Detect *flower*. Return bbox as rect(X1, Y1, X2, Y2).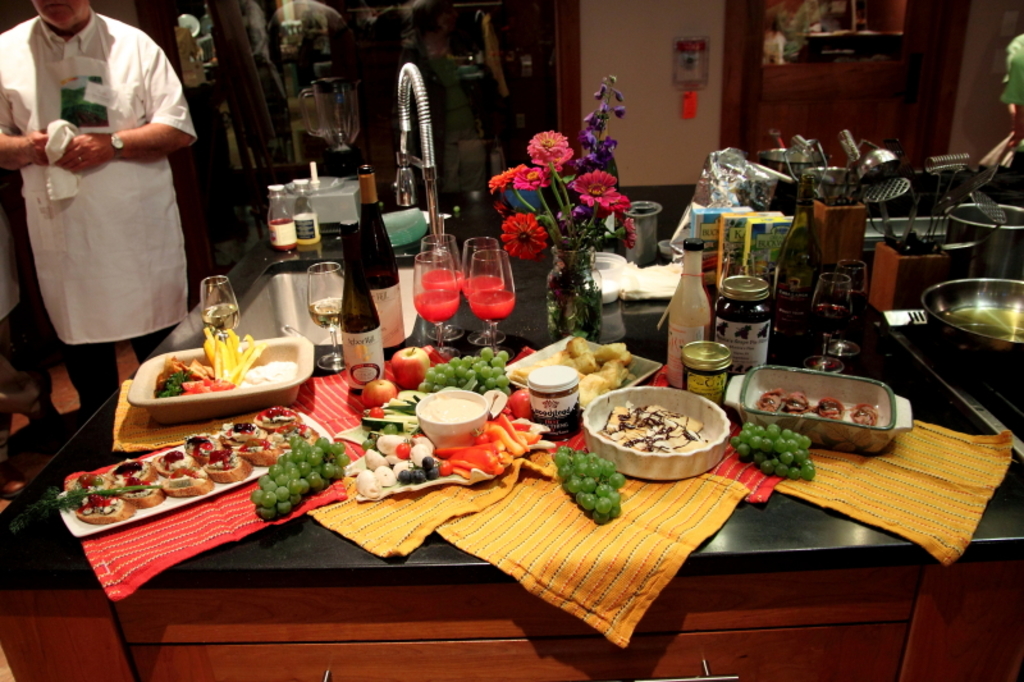
rect(520, 129, 567, 180).
